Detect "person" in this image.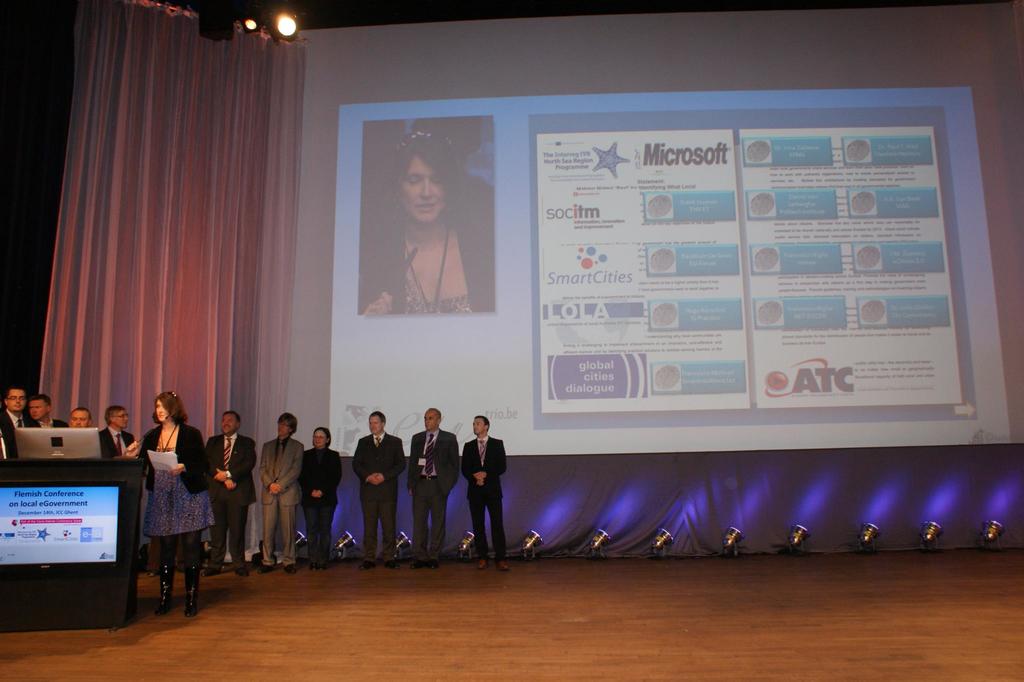
Detection: <box>460,412,513,572</box>.
